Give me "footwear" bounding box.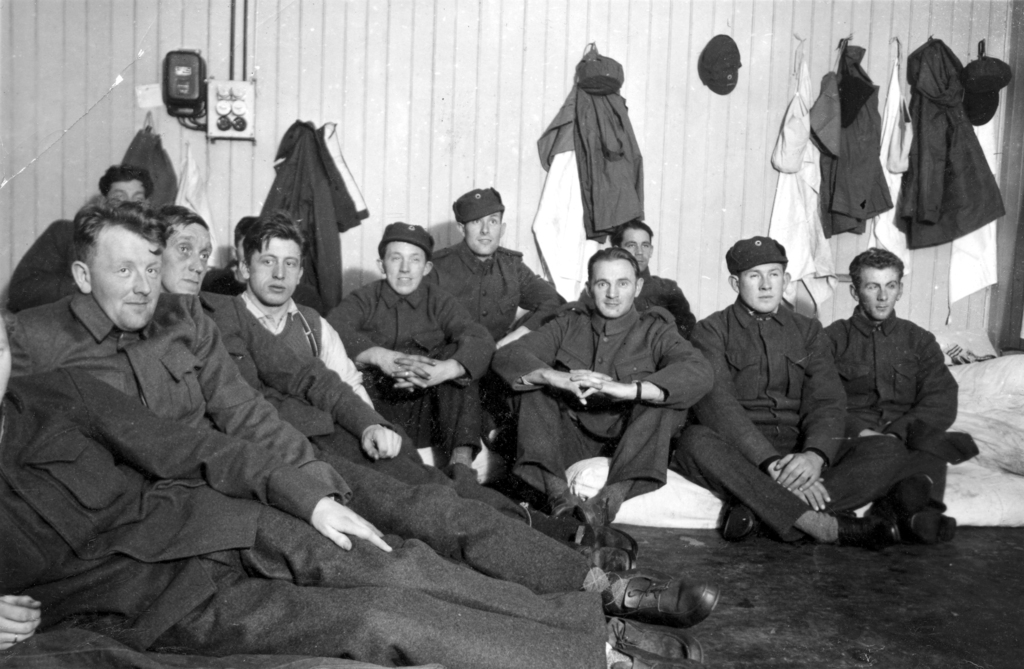
588 544 630 578.
